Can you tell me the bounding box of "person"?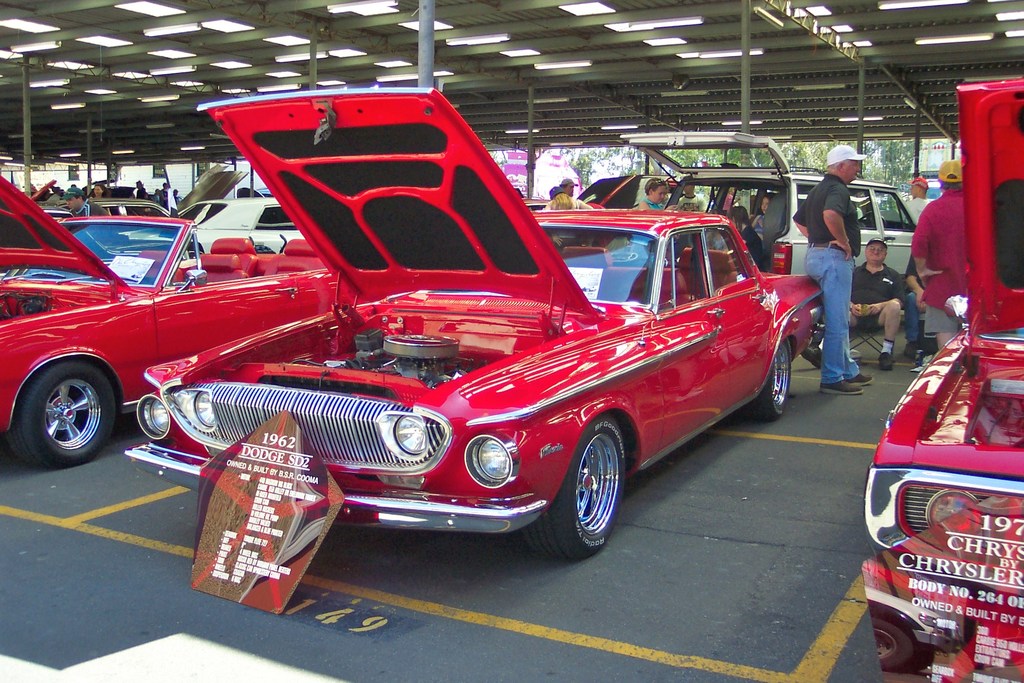
<region>170, 188, 180, 207</region>.
